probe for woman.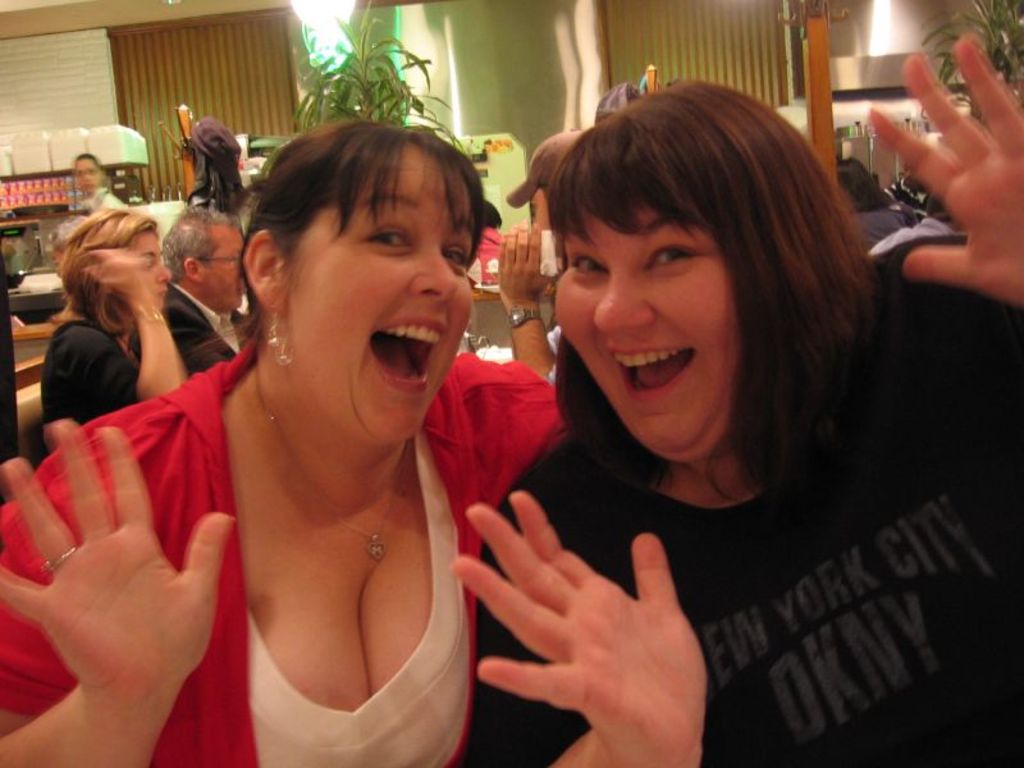
Probe result: {"left": 451, "top": 35, "right": 1023, "bottom": 767}.
